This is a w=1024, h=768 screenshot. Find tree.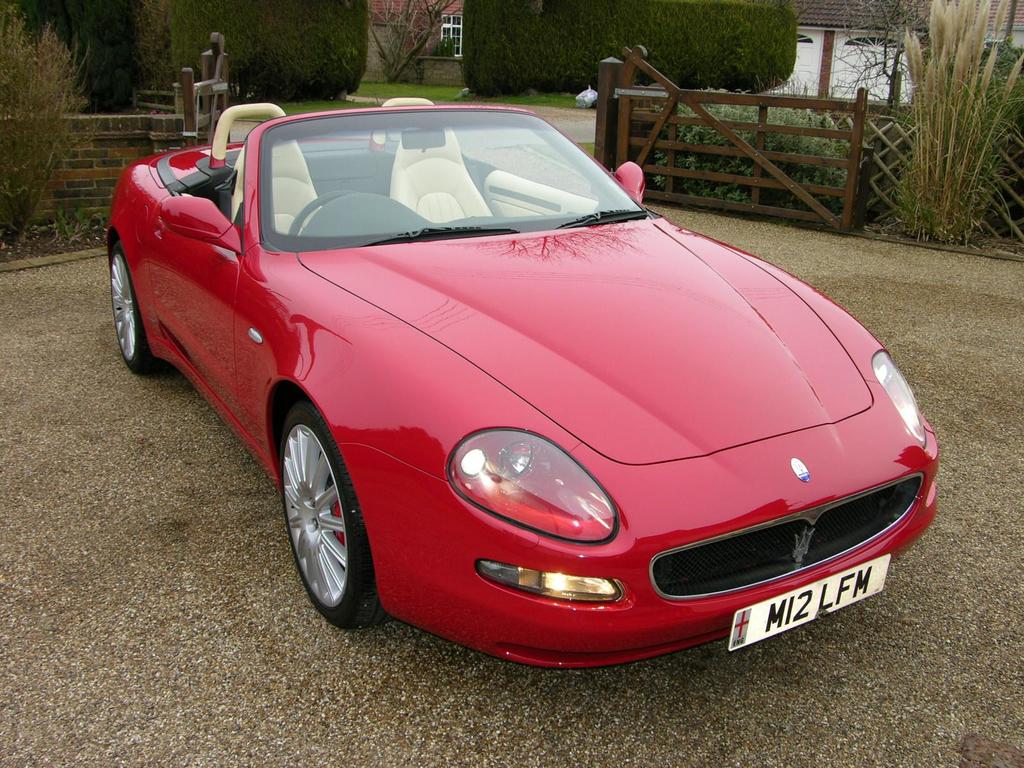
Bounding box: <box>367,0,463,91</box>.
